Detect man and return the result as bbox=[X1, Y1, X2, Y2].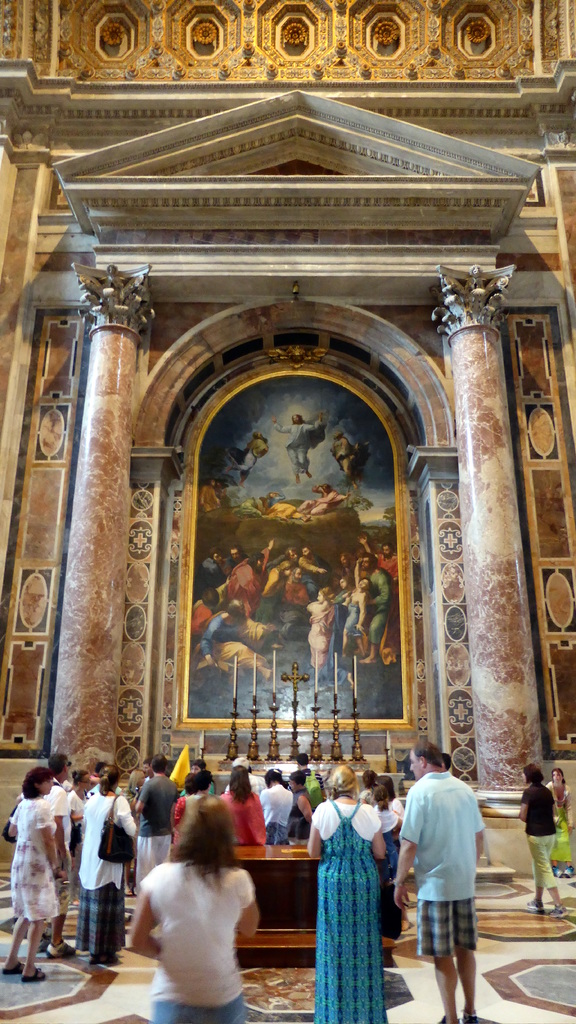
bbox=[272, 412, 324, 485].
